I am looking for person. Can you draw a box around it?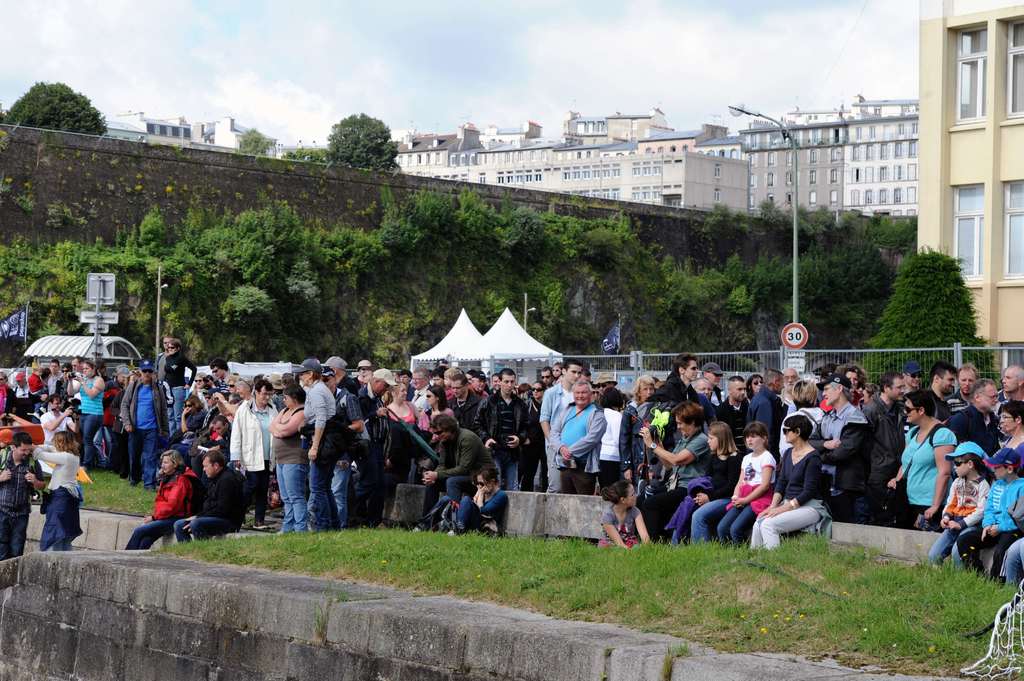
Sure, the bounding box is 927,438,992,569.
